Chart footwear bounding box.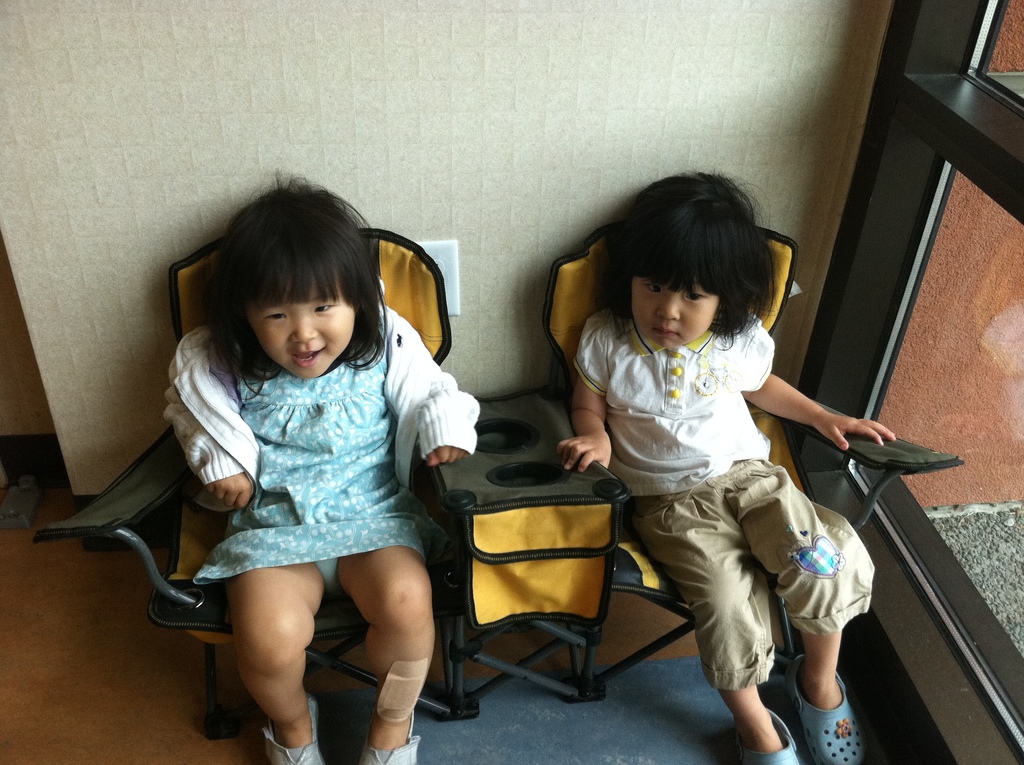
Charted: 732, 714, 806, 764.
